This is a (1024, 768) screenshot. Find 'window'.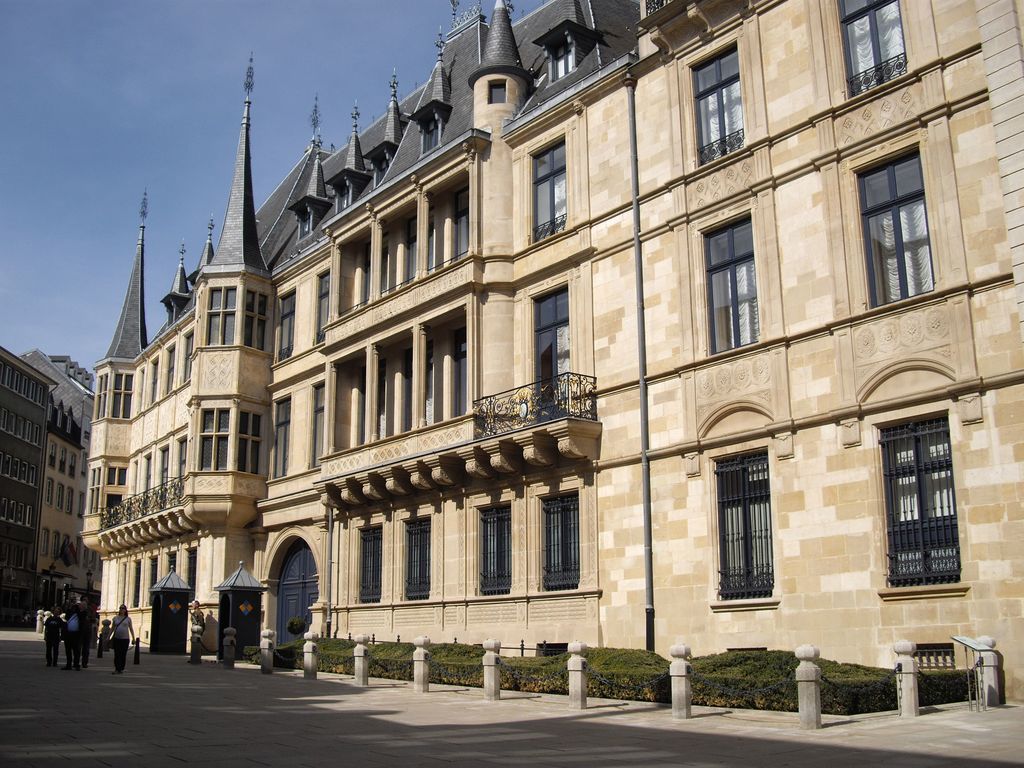
Bounding box: <region>146, 351, 163, 406</region>.
